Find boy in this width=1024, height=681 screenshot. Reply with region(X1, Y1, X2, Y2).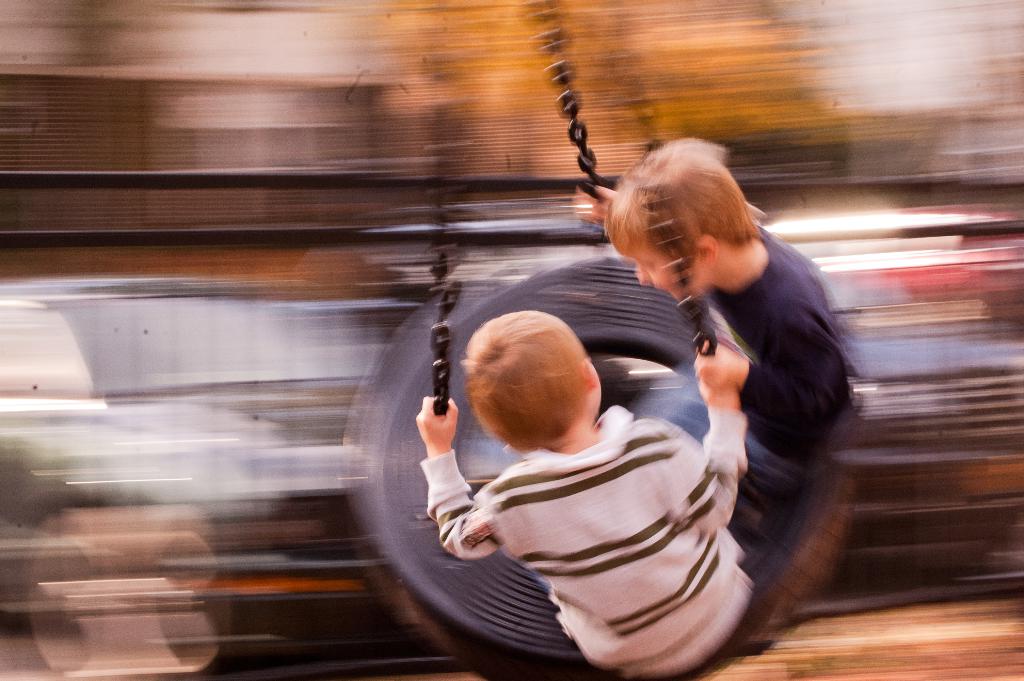
region(572, 135, 862, 577).
